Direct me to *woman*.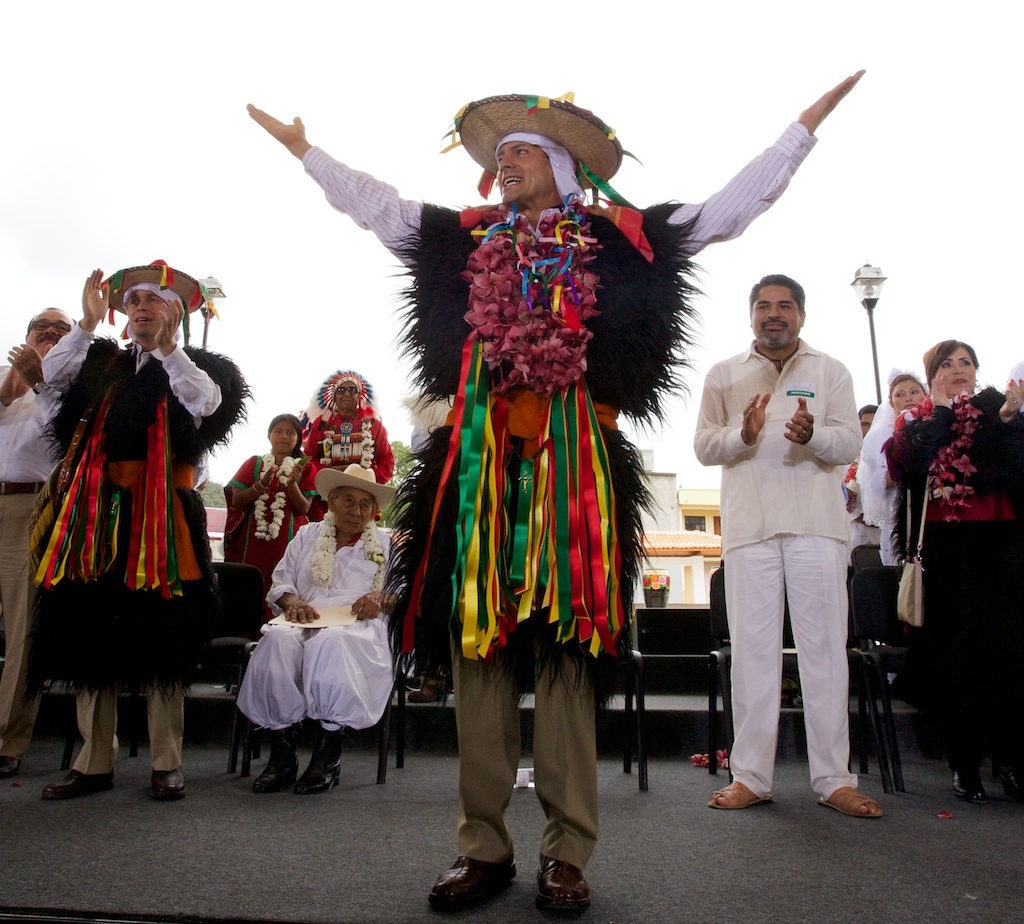
Direction: 844/367/940/569.
